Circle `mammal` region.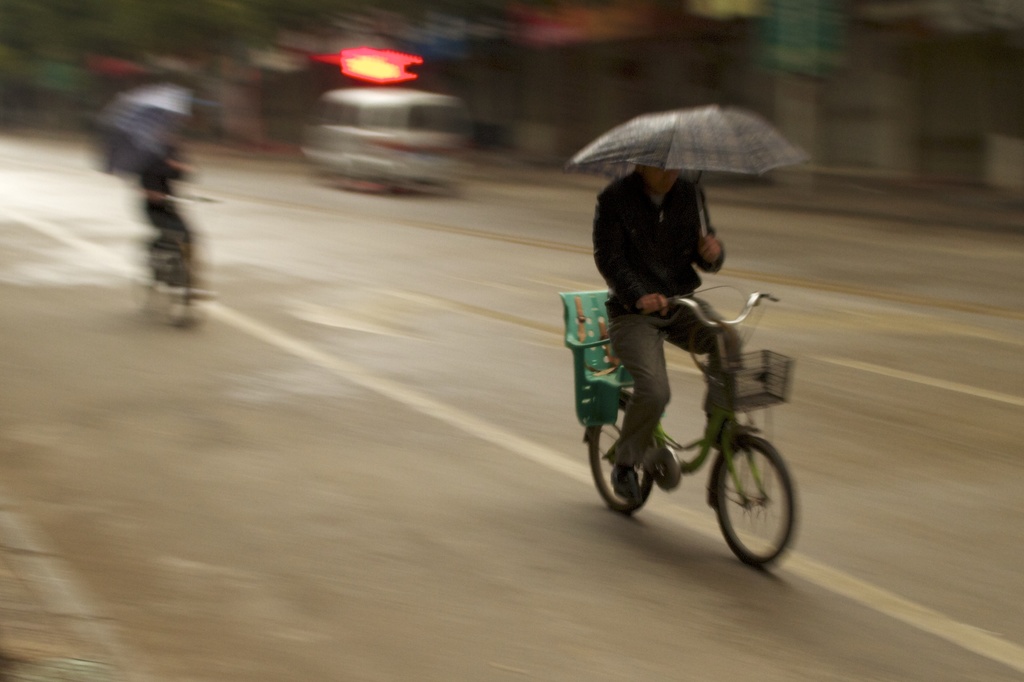
Region: 586,160,745,507.
